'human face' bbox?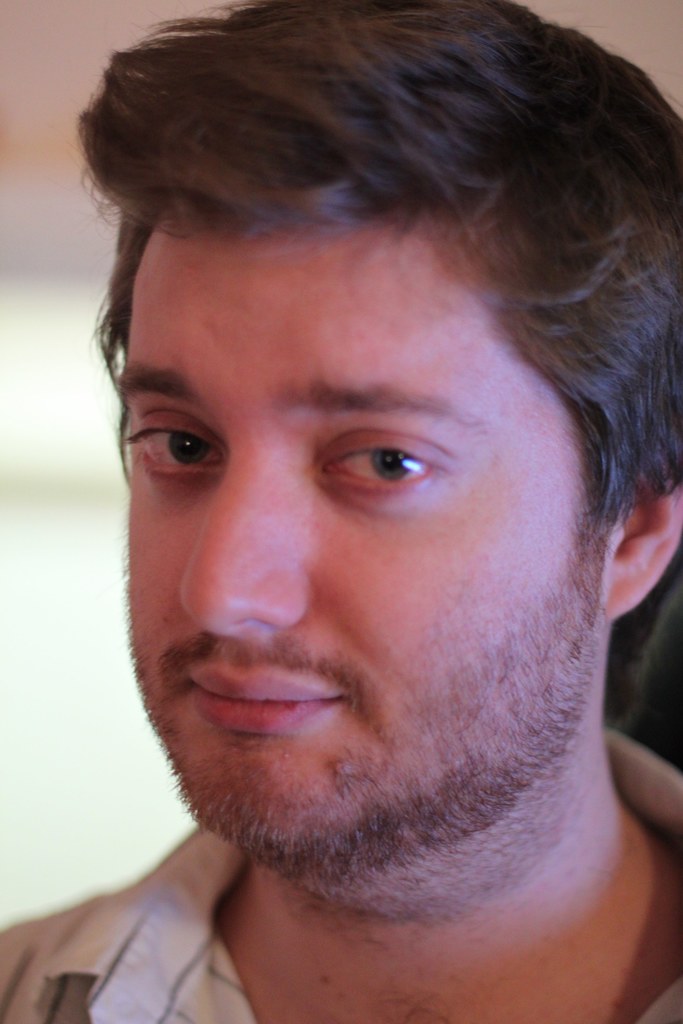
[left=133, top=207, right=634, bottom=860]
